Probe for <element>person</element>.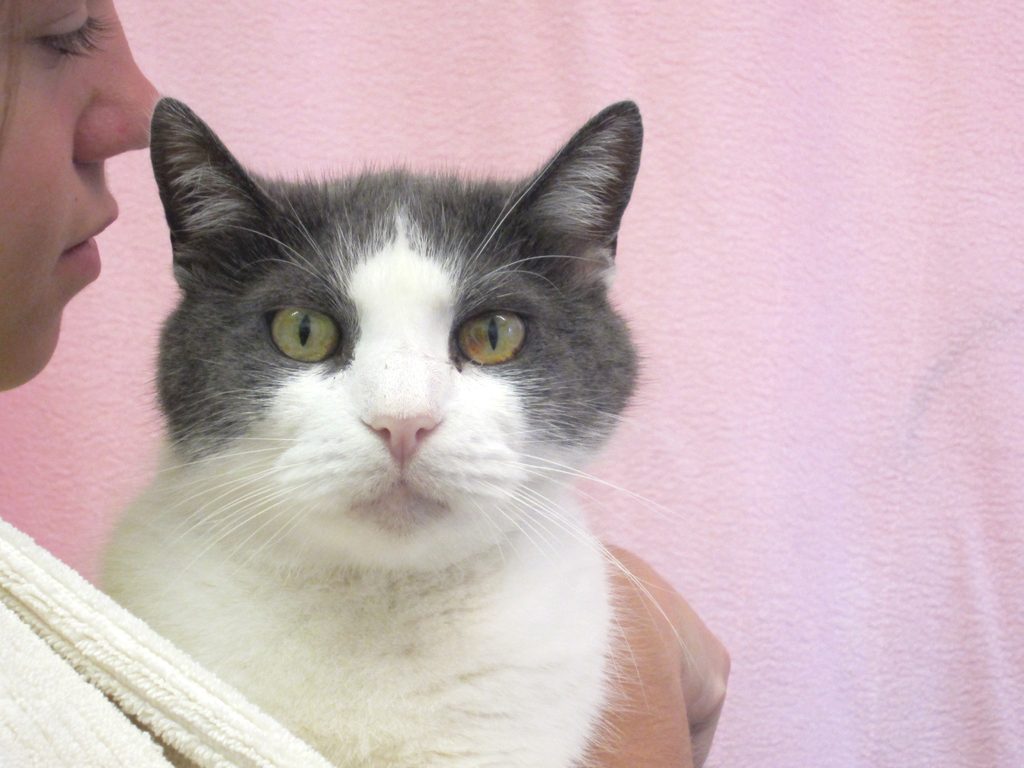
Probe result: 0:1:727:767.
